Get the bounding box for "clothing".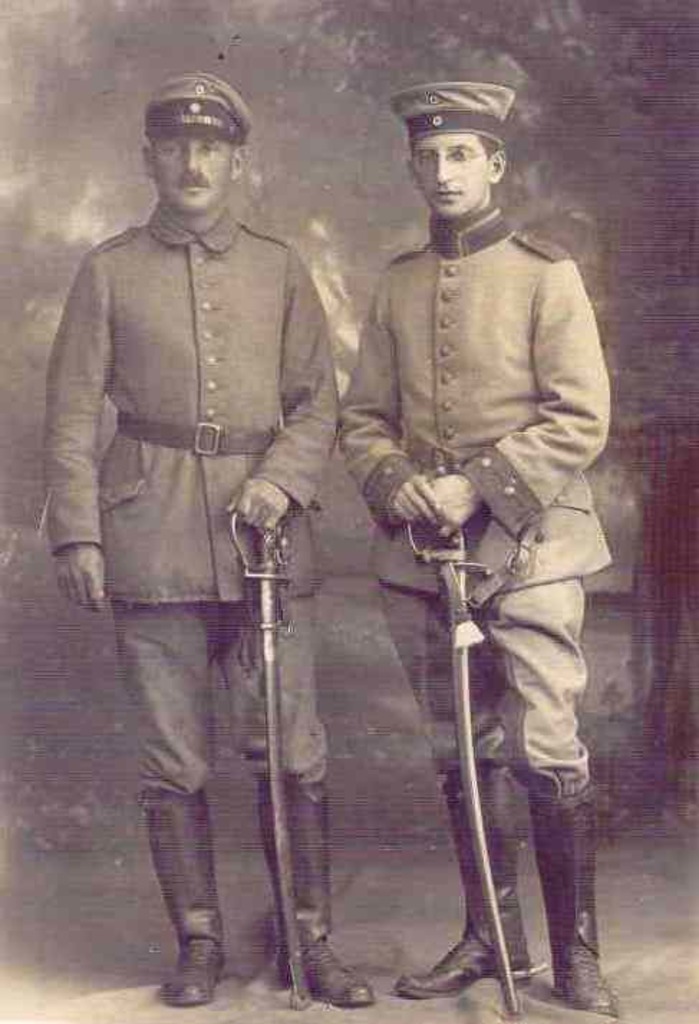
left=46, top=203, right=333, bottom=810.
